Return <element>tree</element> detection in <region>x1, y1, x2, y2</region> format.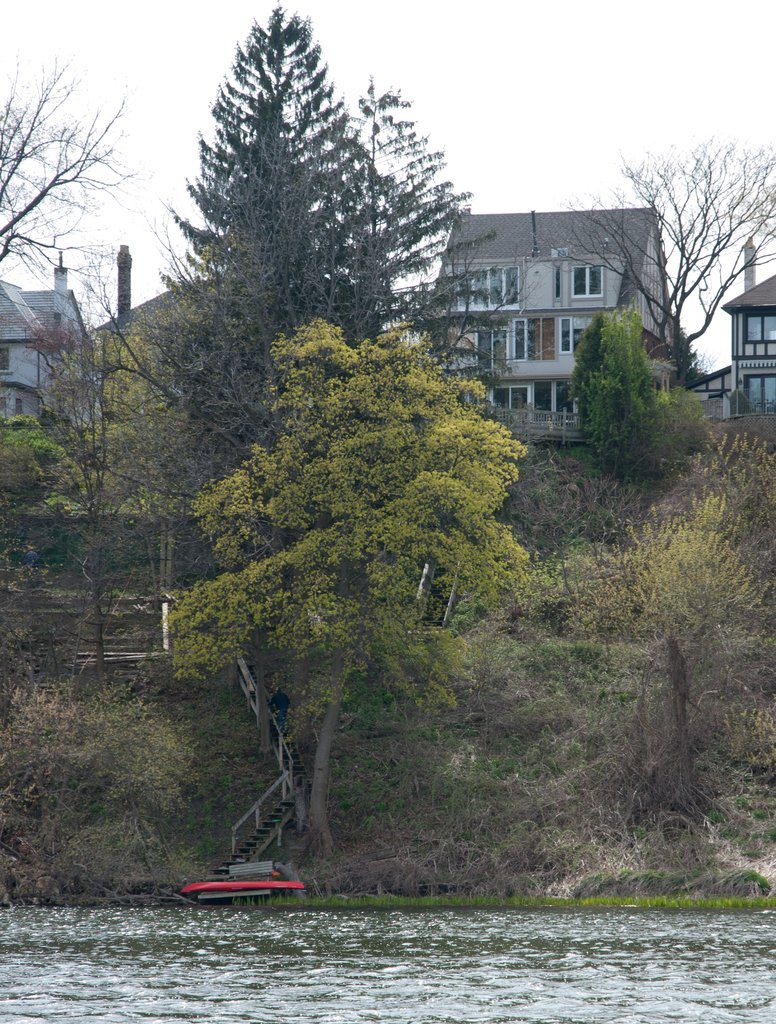
<region>0, 50, 137, 317</region>.
